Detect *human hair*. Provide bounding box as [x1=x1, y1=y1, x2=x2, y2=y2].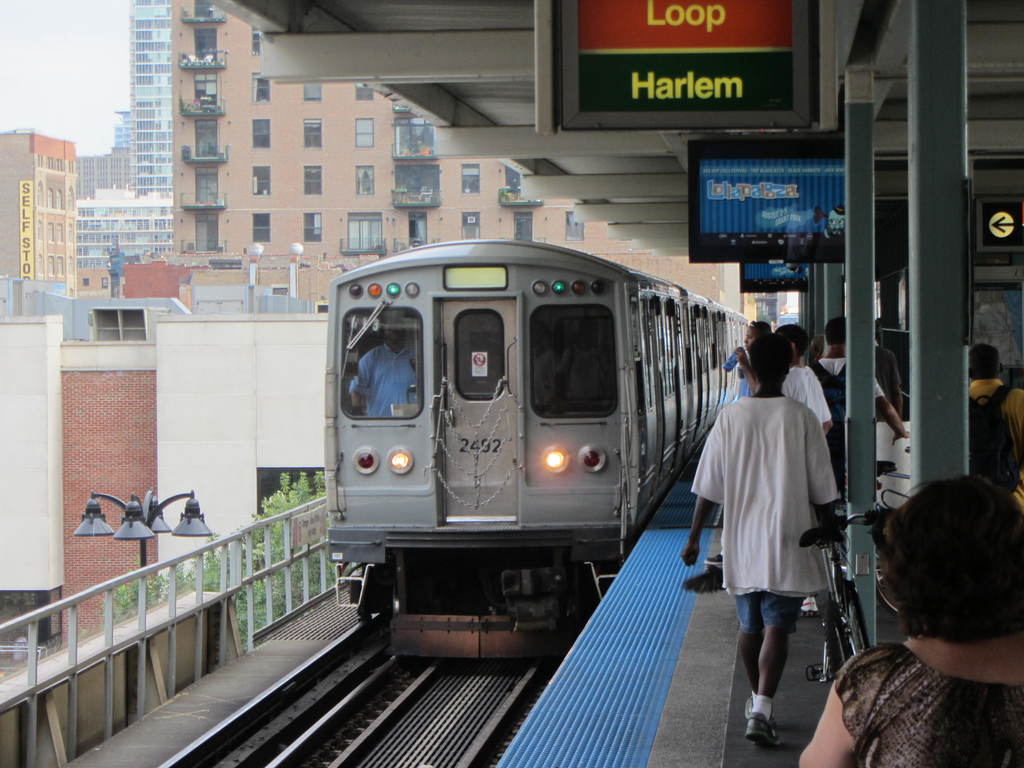
[x1=771, y1=320, x2=812, y2=357].
